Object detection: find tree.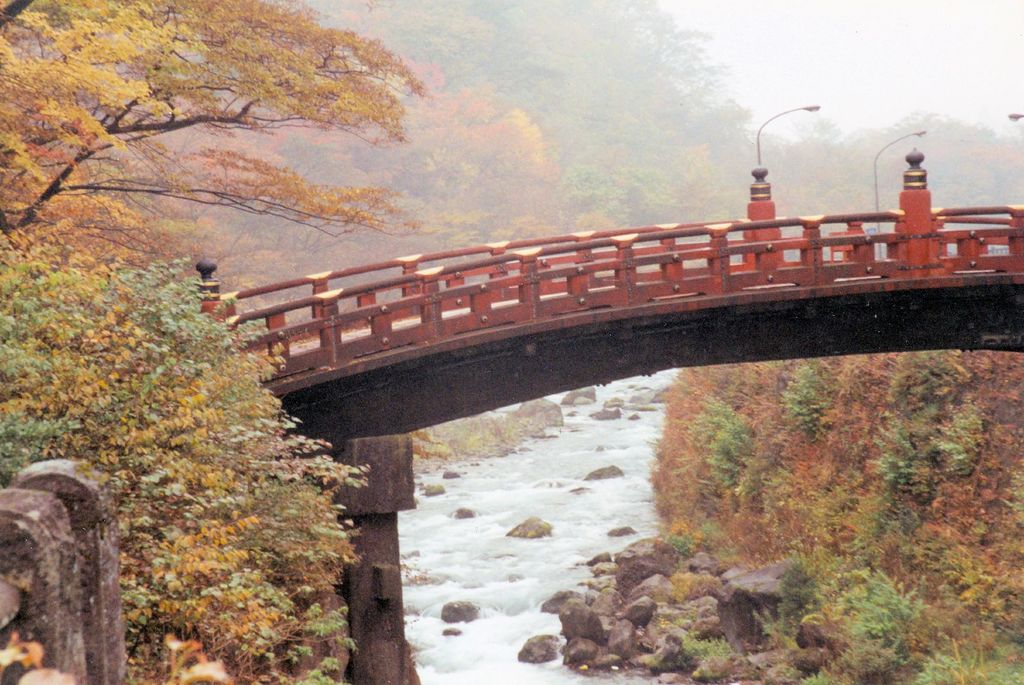
(left=0, top=0, right=442, bottom=286).
